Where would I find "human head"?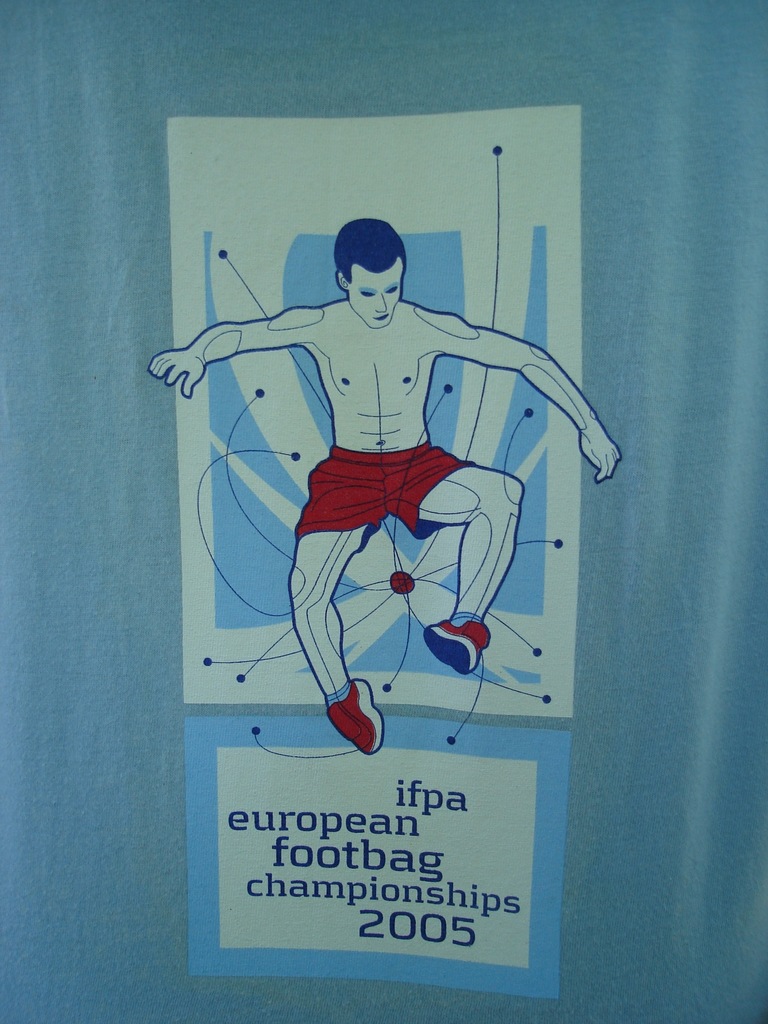
At x1=324 y1=228 x2=424 y2=305.
